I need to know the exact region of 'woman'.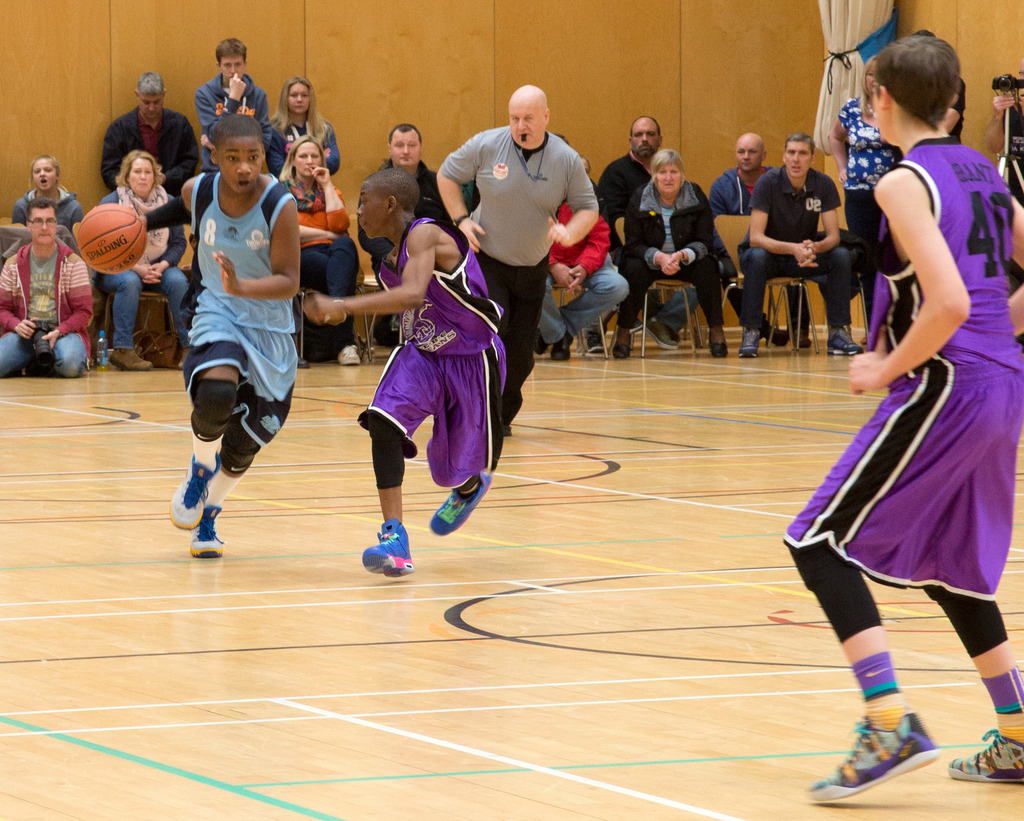
Region: [left=8, top=156, right=86, bottom=235].
